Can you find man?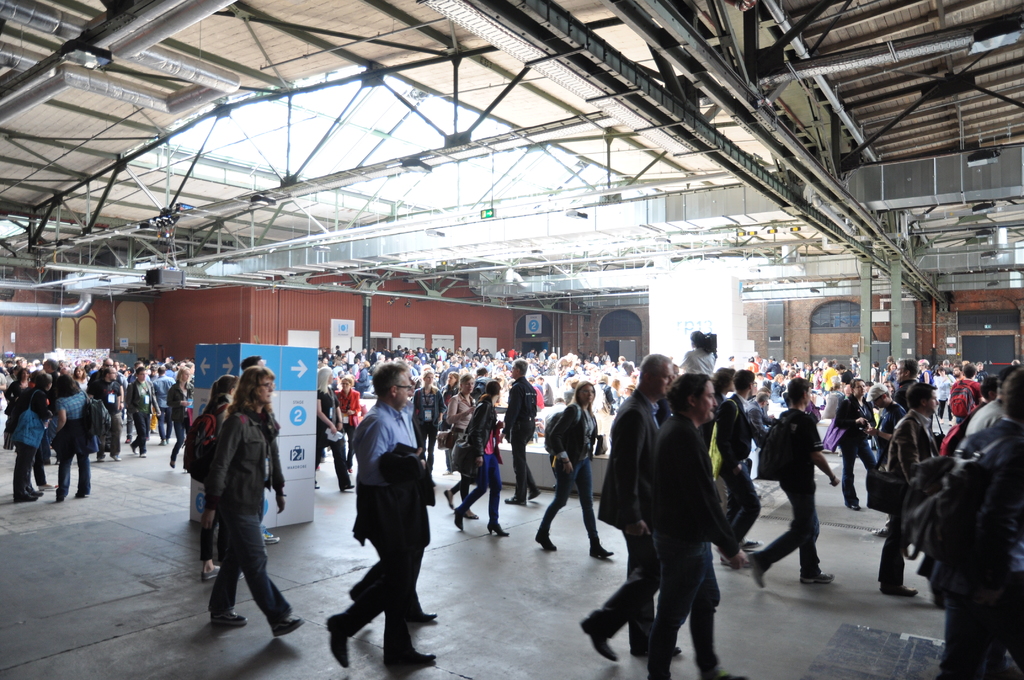
Yes, bounding box: [left=892, top=358, right=920, bottom=410].
